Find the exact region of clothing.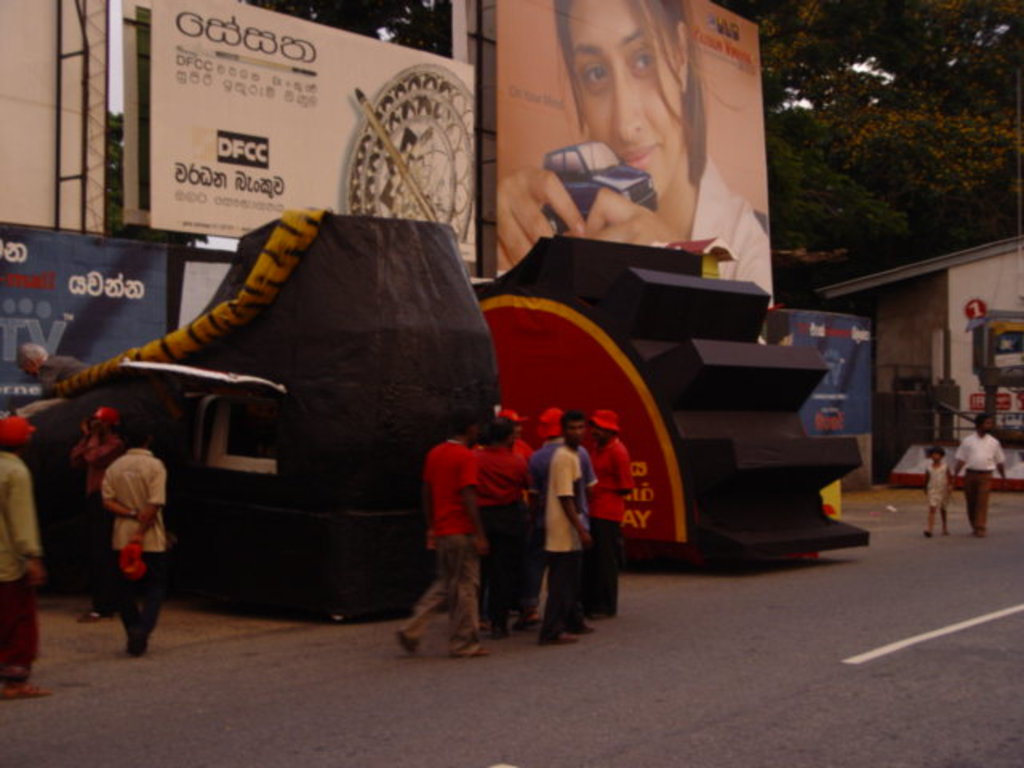
Exact region: <box>925,464,950,509</box>.
